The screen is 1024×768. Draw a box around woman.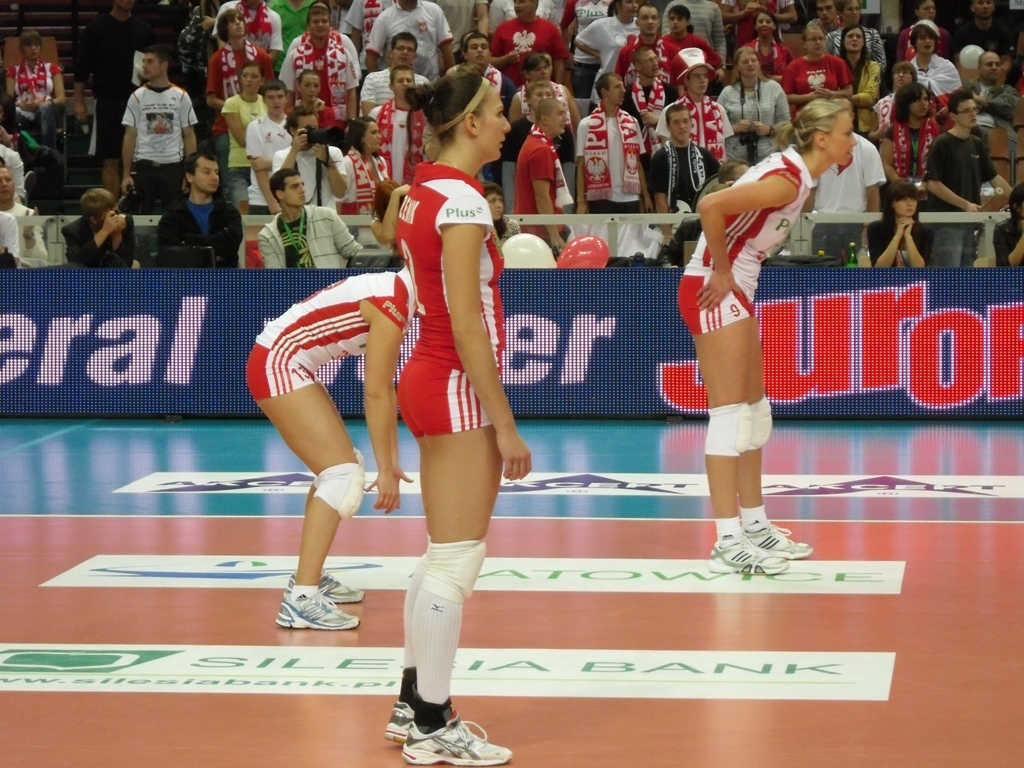
bbox=[676, 98, 858, 575].
